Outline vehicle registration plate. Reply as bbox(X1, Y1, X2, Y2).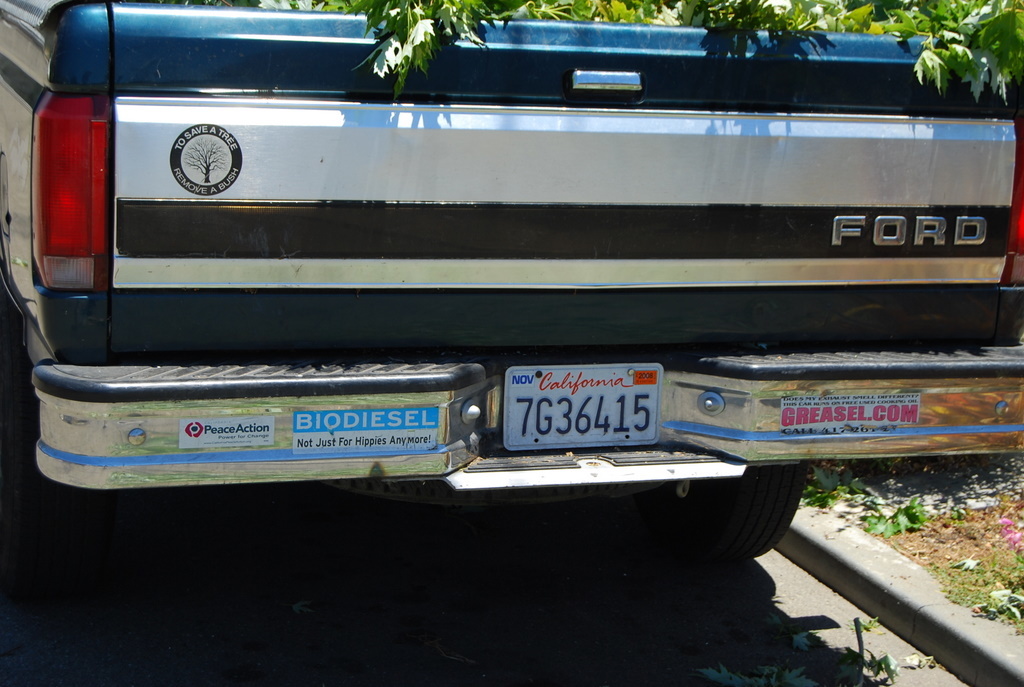
bbox(489, 368, 664, 459).
